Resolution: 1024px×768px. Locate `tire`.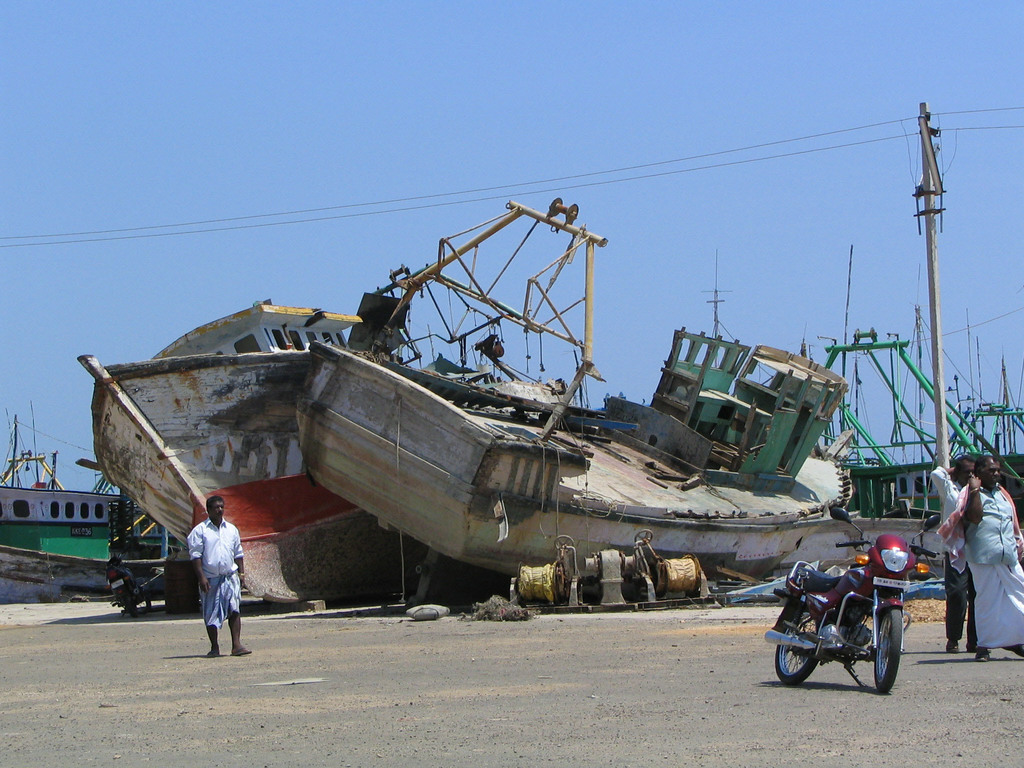
crop(866, 605, 919, 700).
